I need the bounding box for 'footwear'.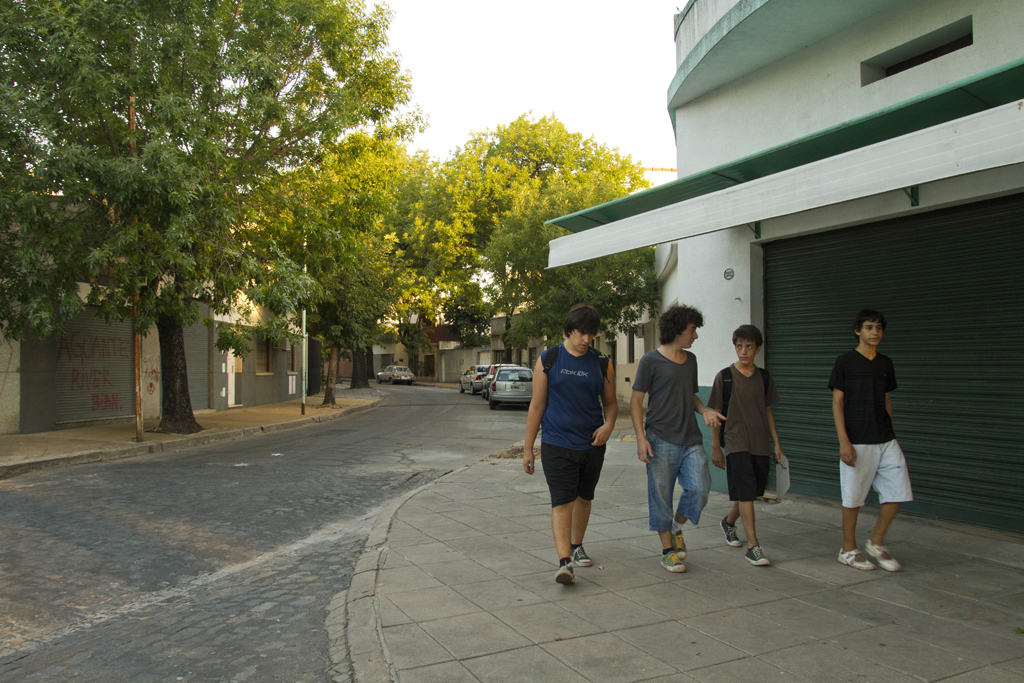
Here it is: [x1=746, y1=541, x2=769, y2=569].
